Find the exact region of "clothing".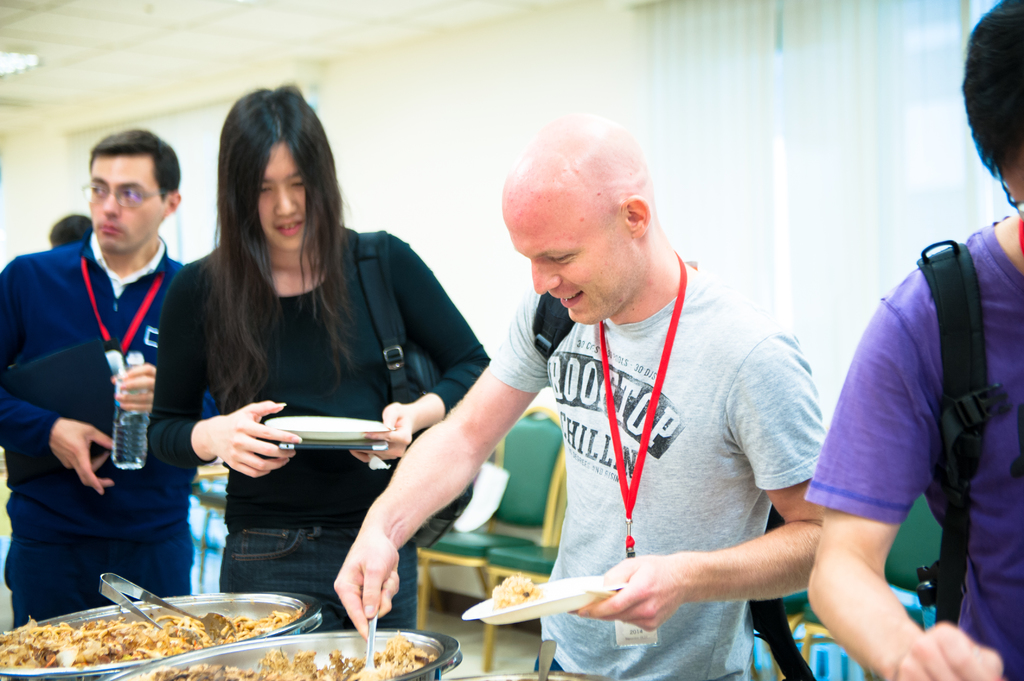
Exact region: bbox(12, 175, 207, 614).
